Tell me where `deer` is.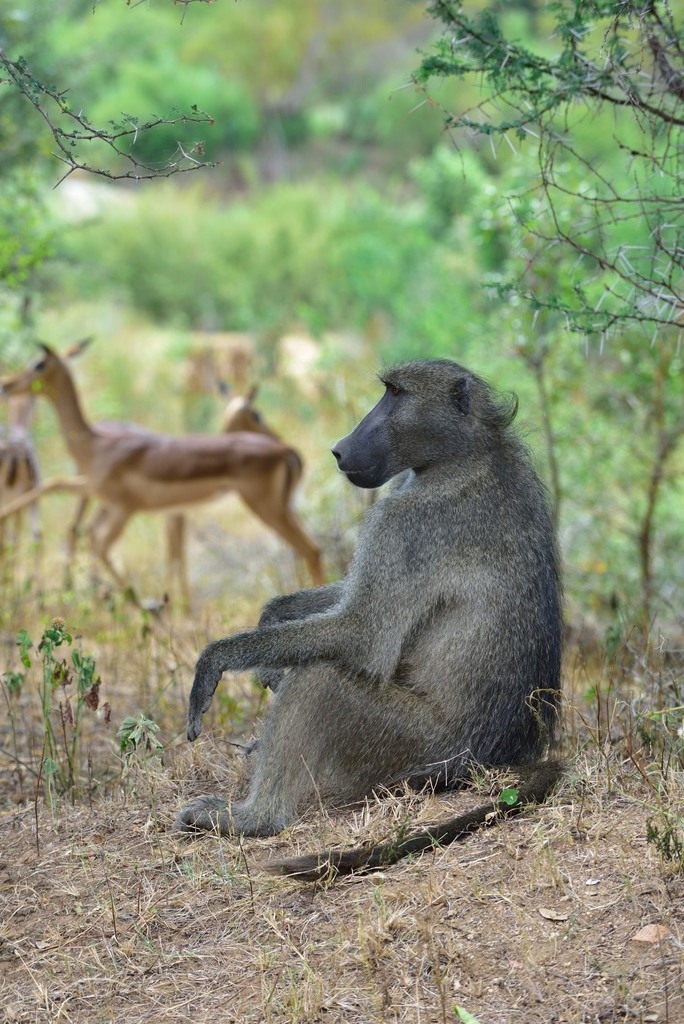
`deer` is at locate(0, 390, 36, 589).
